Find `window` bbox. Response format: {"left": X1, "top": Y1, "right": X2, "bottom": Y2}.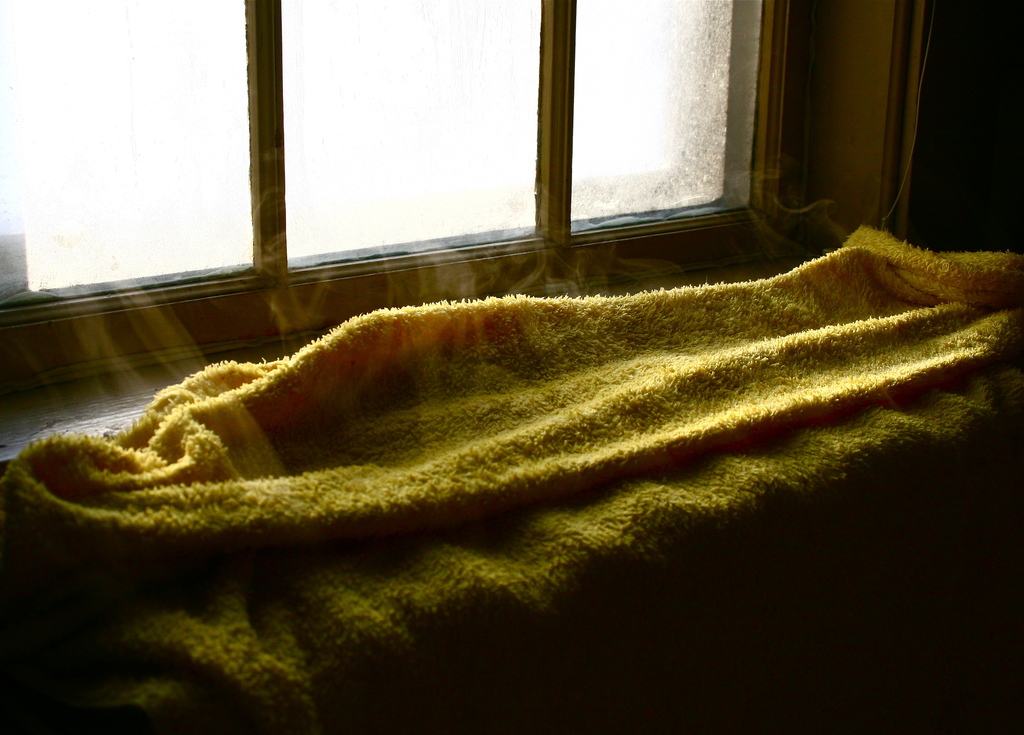
{"left": 0, "top": 0, "right": 745, "bottom": 313}.
